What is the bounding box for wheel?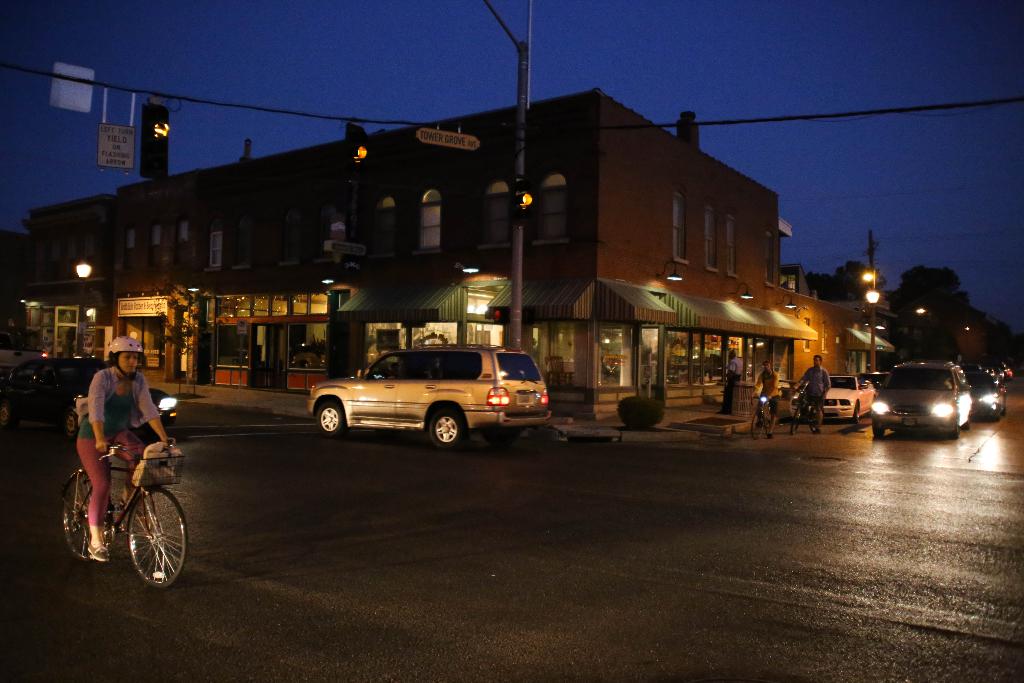
crop(788, 413, 799, 440).
